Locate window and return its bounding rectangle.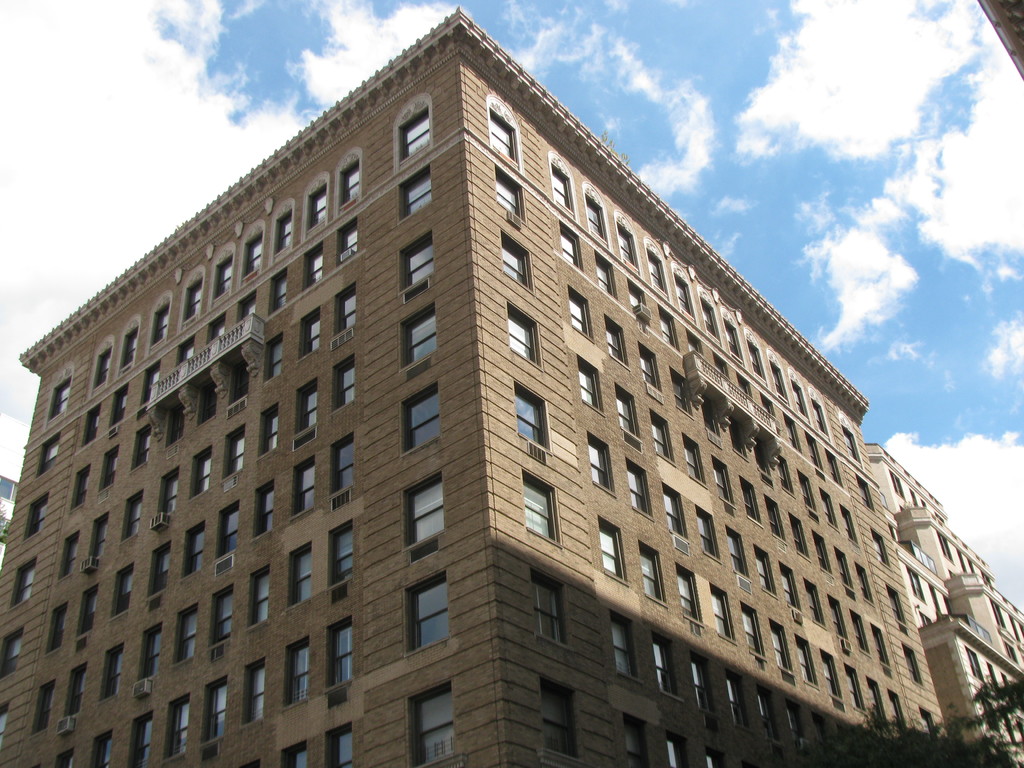
locate(414, 689, 452, 767).
